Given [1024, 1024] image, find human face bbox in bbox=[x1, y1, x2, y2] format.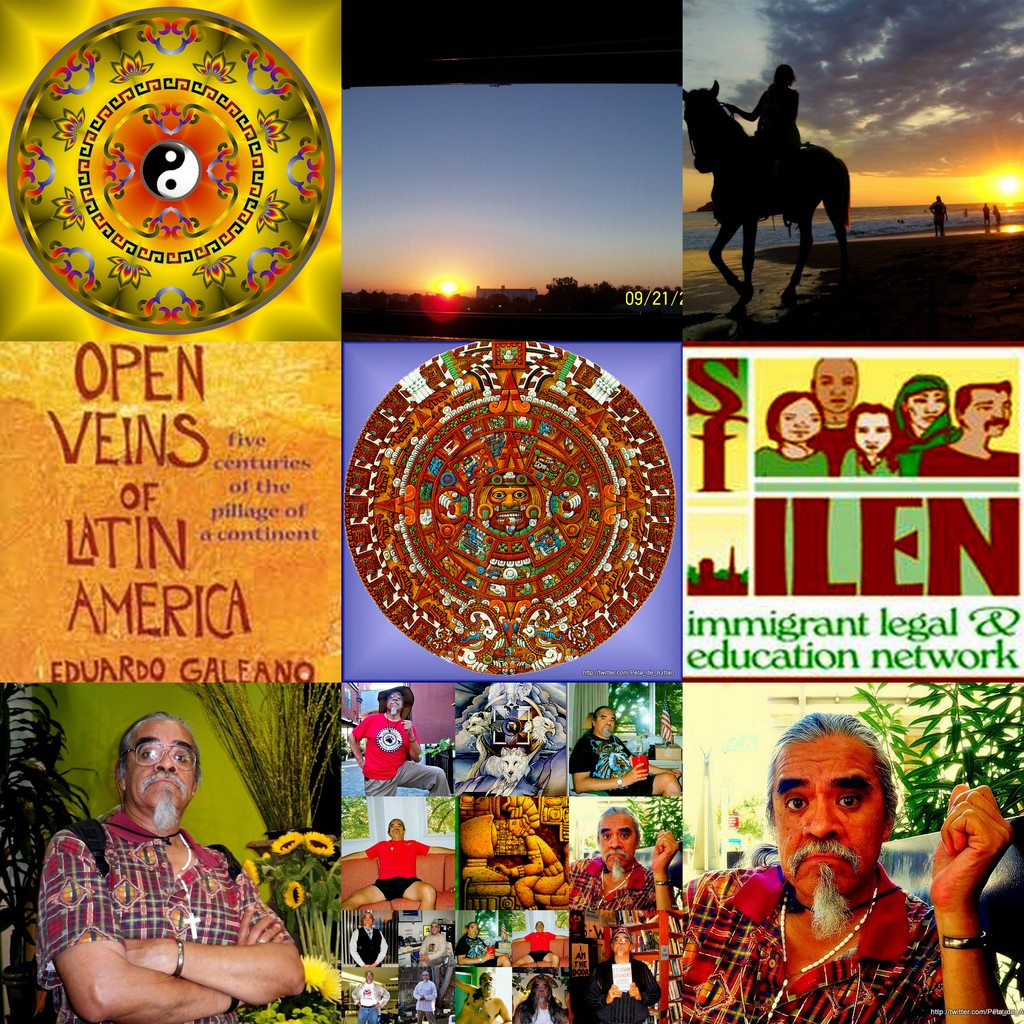
bbox=[507, 815, 522, 836].
